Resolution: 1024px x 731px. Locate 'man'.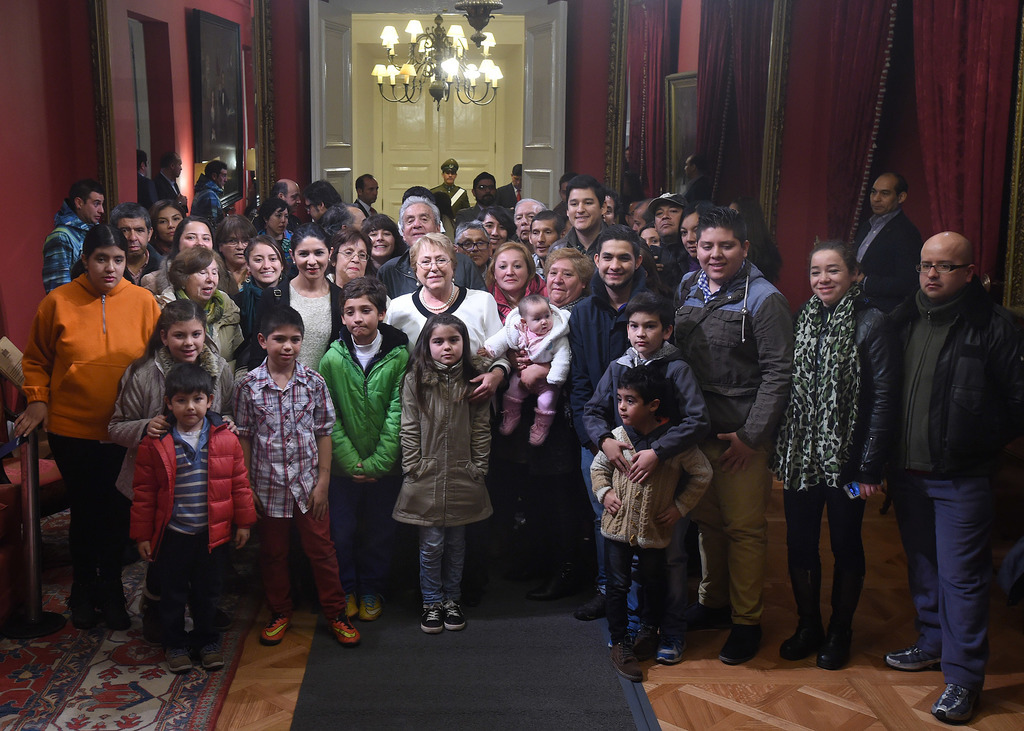
[left=44, top=176, right=107, bottom=293].
